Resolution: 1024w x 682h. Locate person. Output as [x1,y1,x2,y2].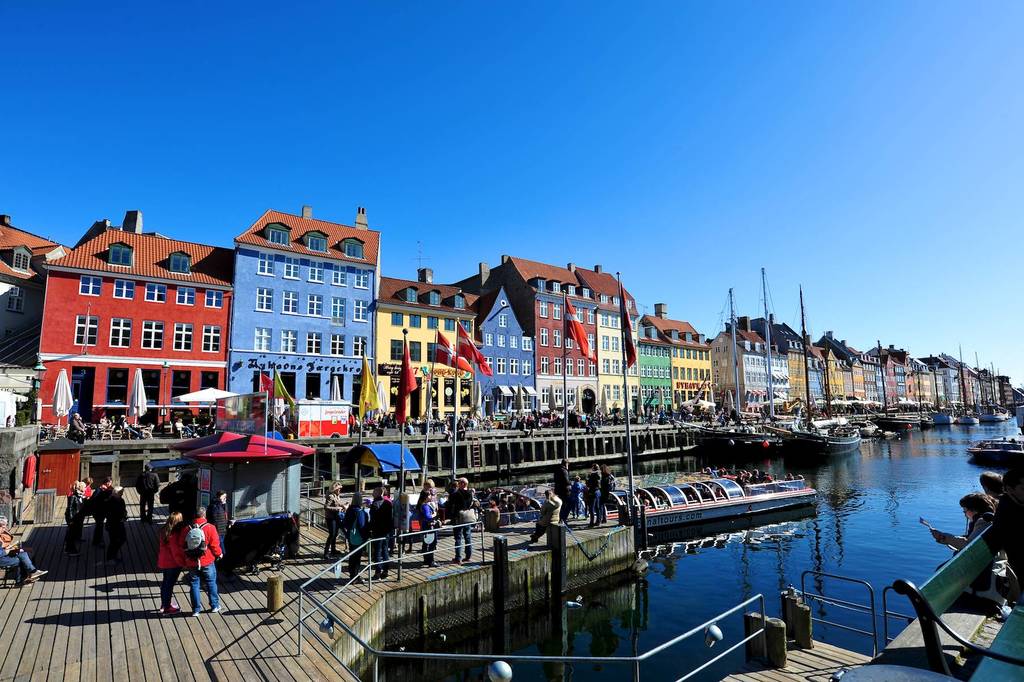
[58,476,91,551].
